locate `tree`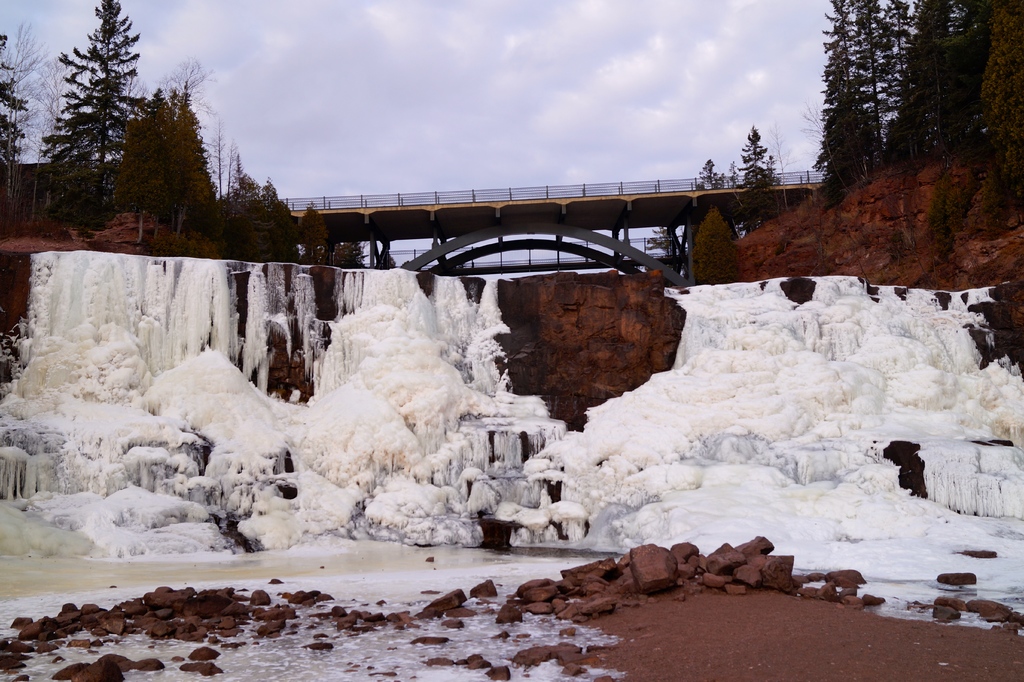
bbox=[46, 13, 150, 234]
